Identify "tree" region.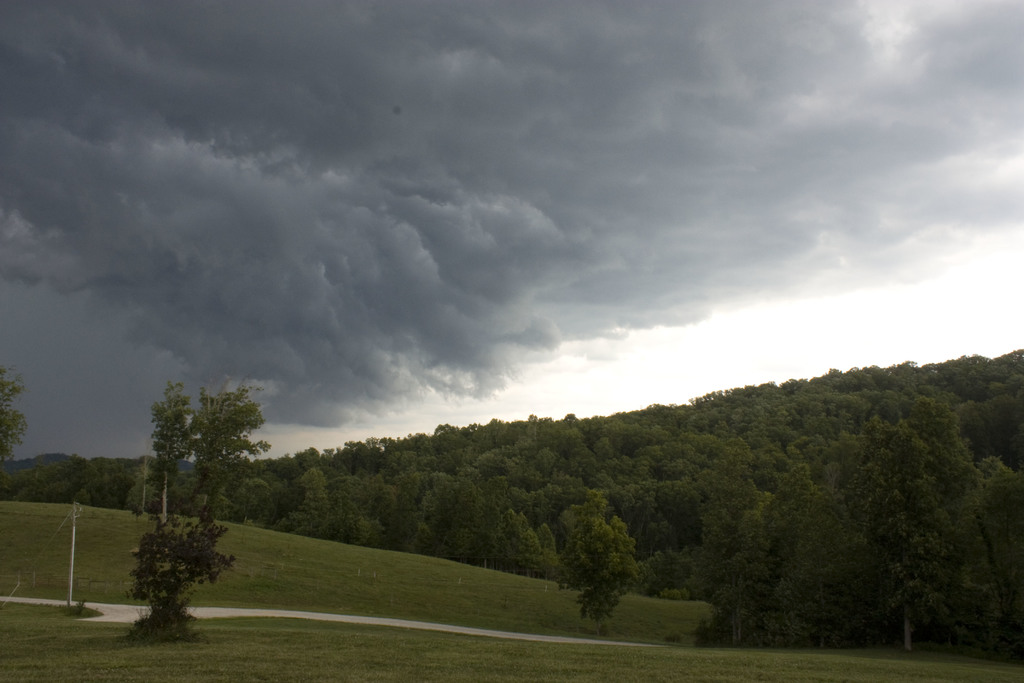
Region: 691,432,892,668.
